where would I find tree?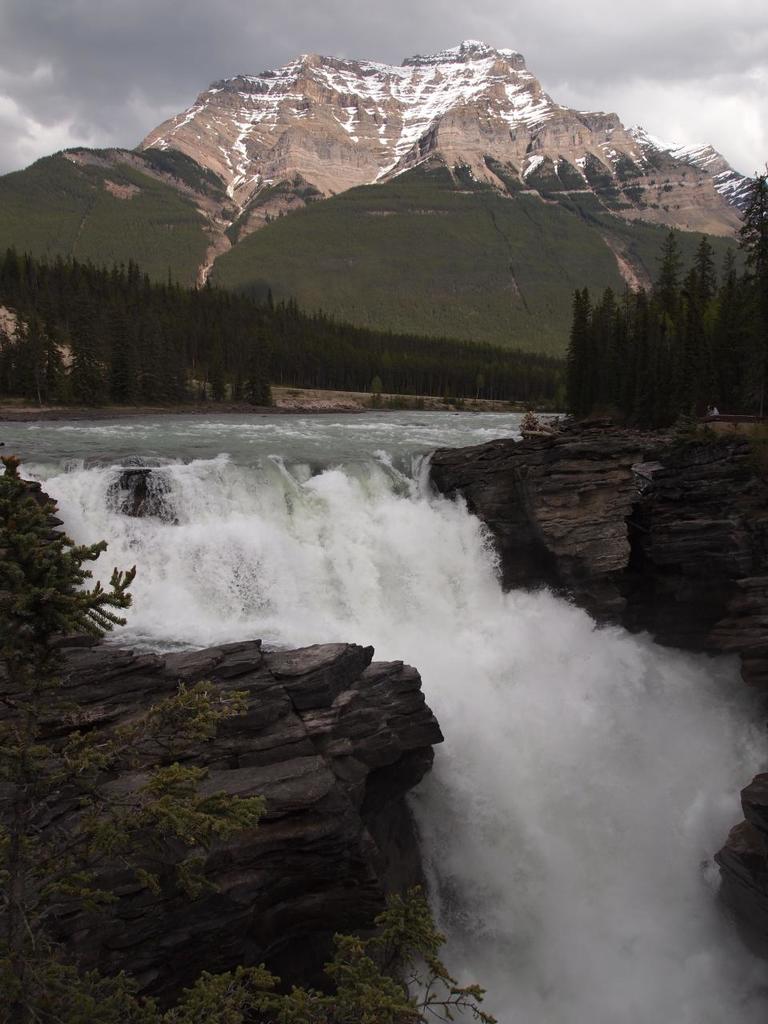
At box(282, 890, 486, 1023).
